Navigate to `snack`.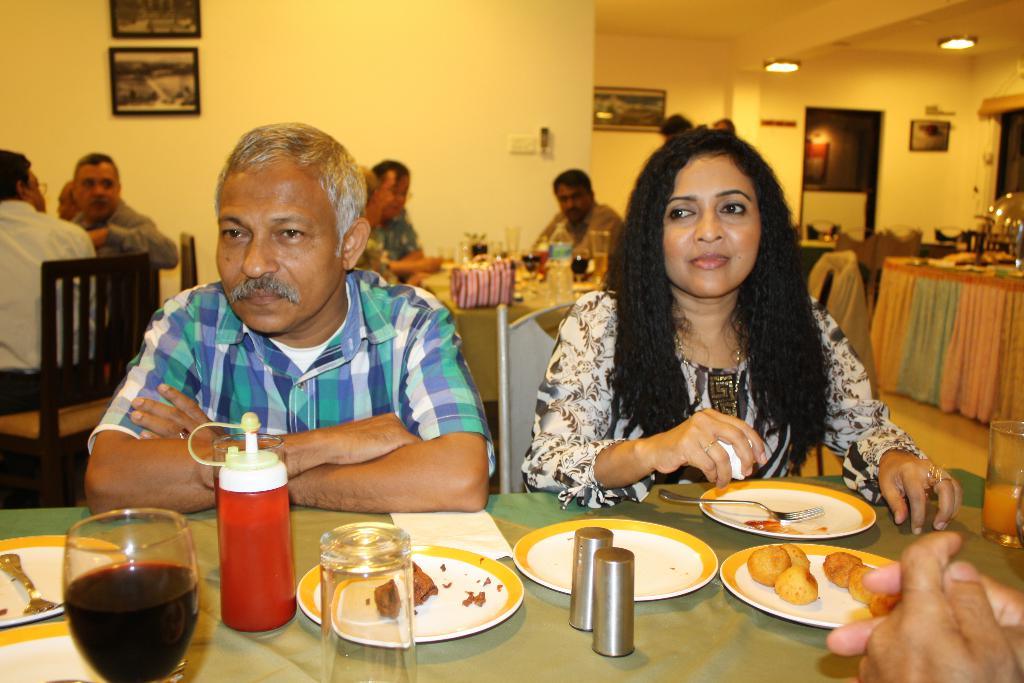
Navigation target: locate(745, 547, 792, 589).
